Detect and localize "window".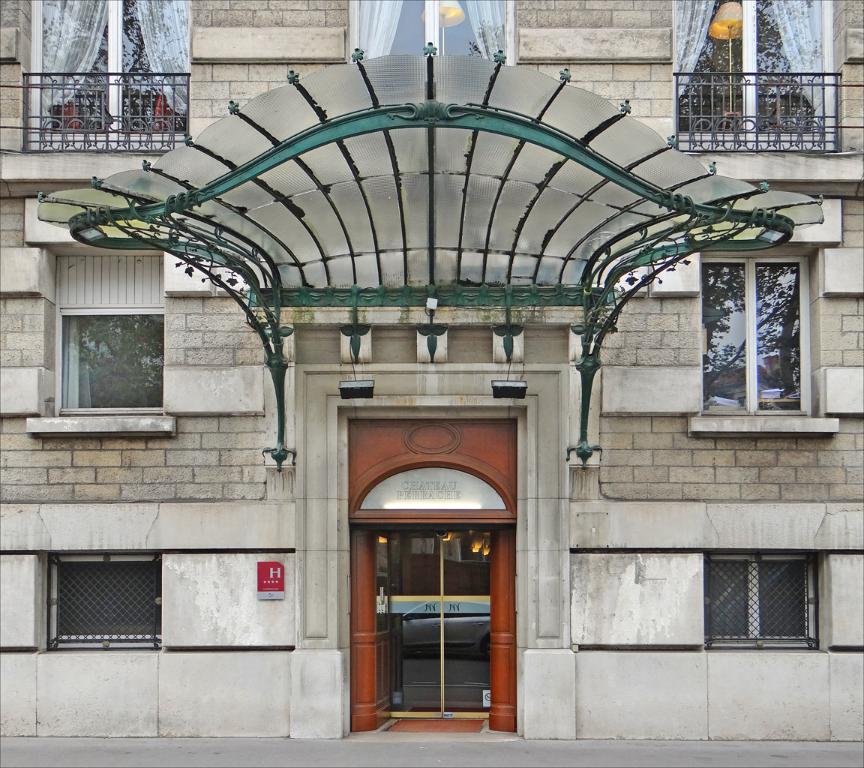
Localized at detection(705, 546, 821, 646).
